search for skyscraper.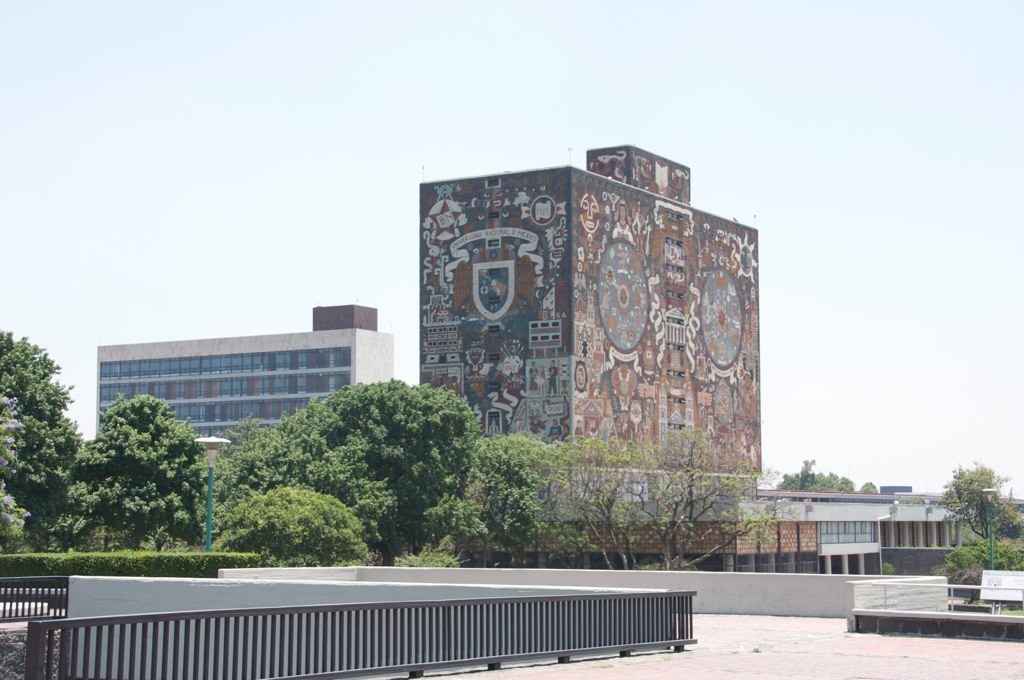
Found at crop(73, 312, 409, 471).
